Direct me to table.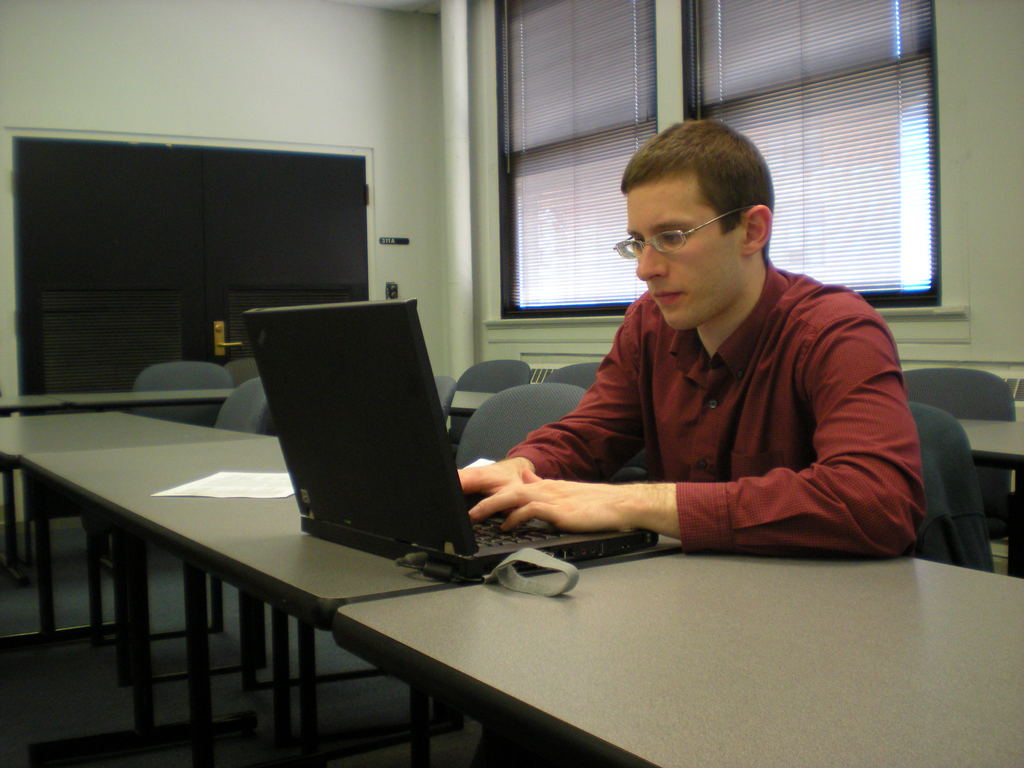
Direction: BBox(335, 556, 1022, 767).
